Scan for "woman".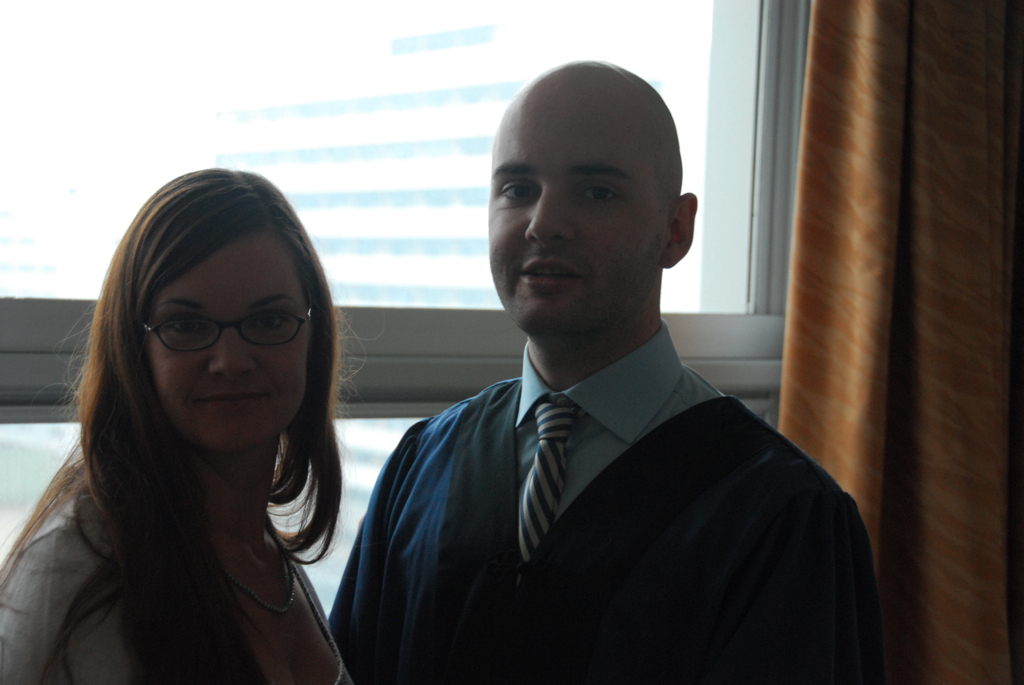
Scan result: x1=3, y1=144, x2=403, y2=684.
